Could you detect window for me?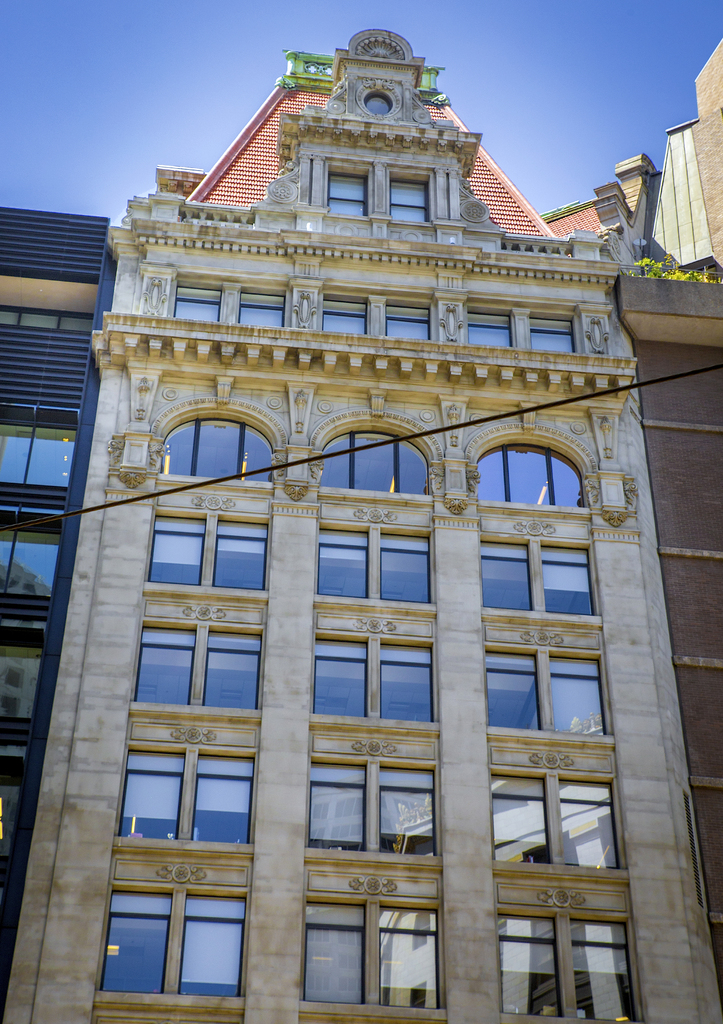
Detection result: rect(382, 641, 434, 717).
